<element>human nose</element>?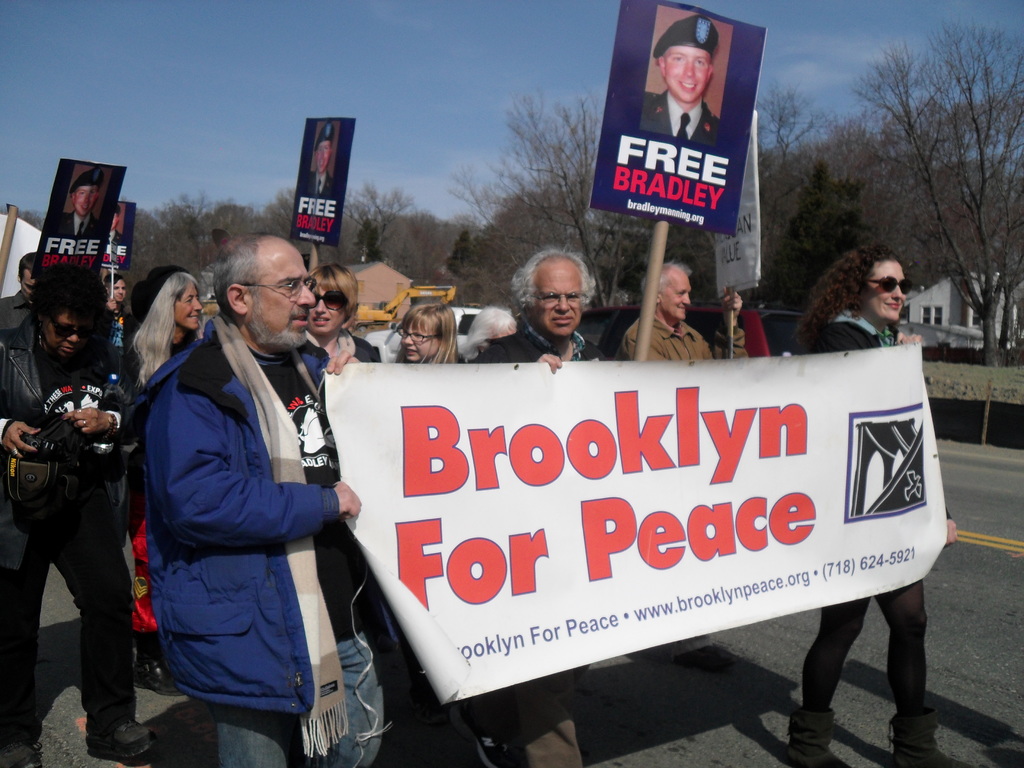
rect(83, 196, 92, 205)
